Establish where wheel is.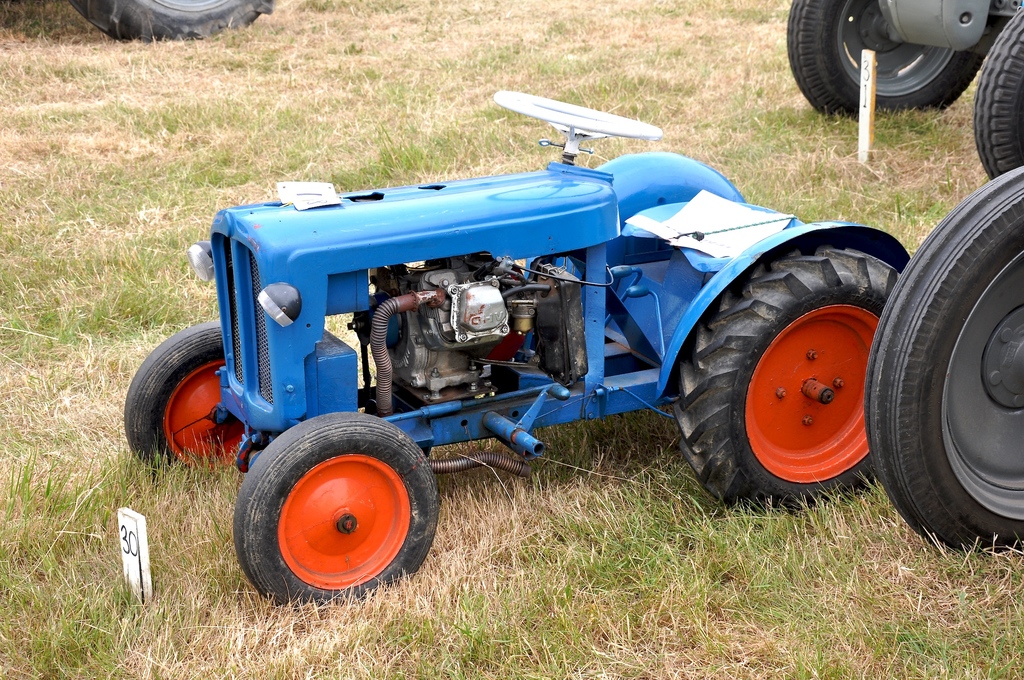
Established at l=862, t=169, r=1023, b=553.
